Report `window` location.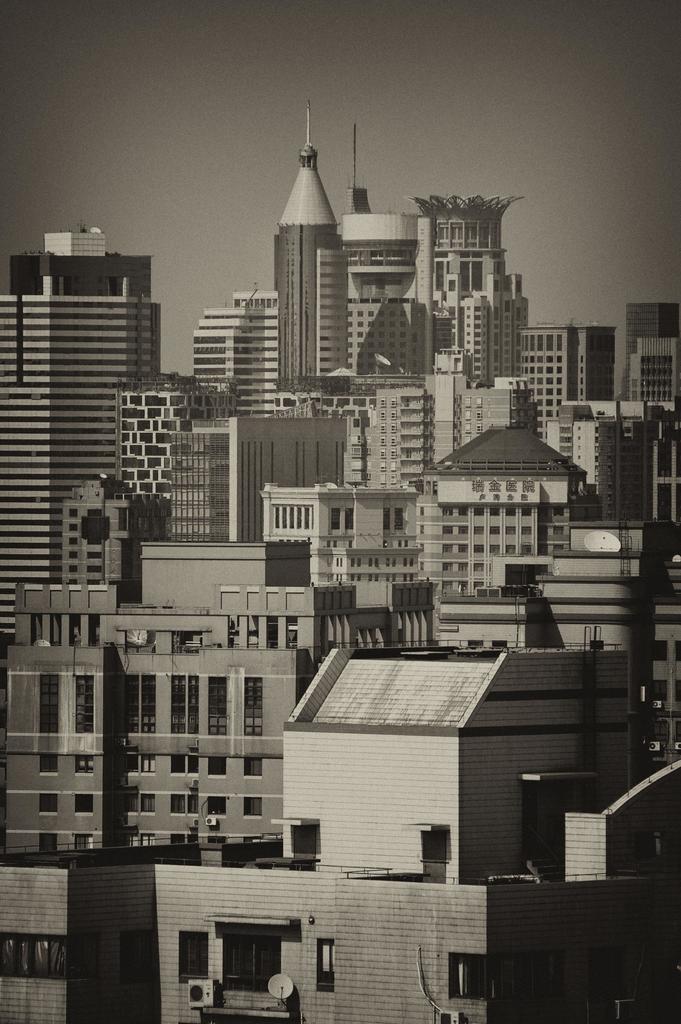
Report: [left=215, top=929, right=300, bottom=1004].
